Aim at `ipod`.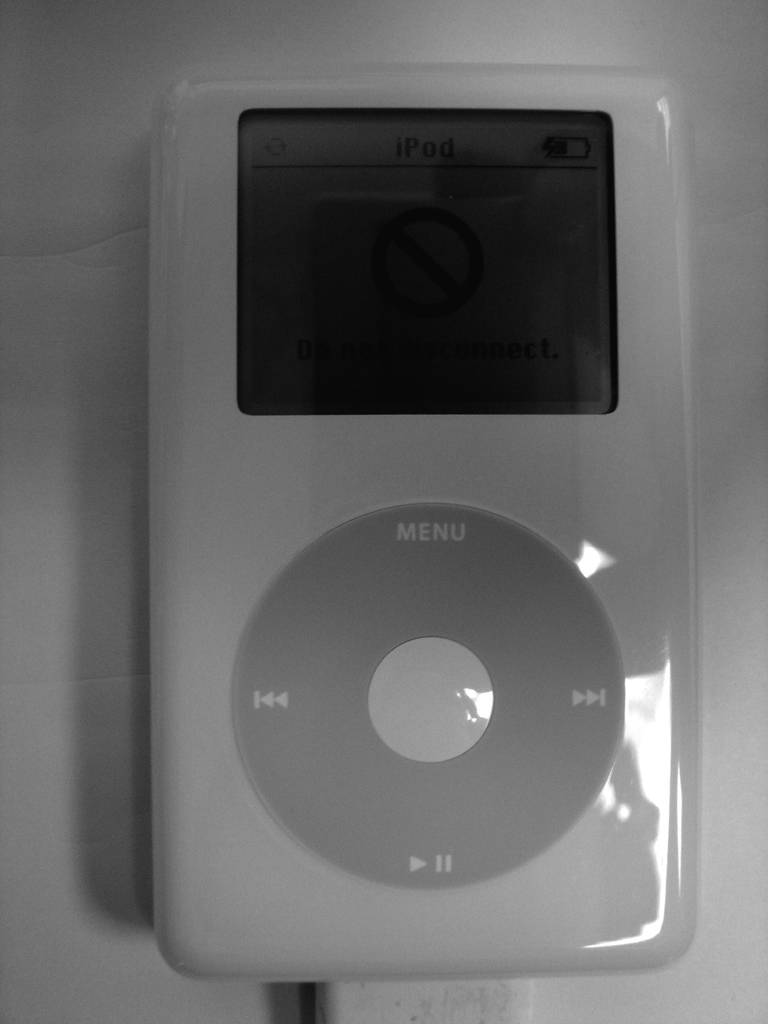
Aimed at box=[152, 55, 701, 986].
